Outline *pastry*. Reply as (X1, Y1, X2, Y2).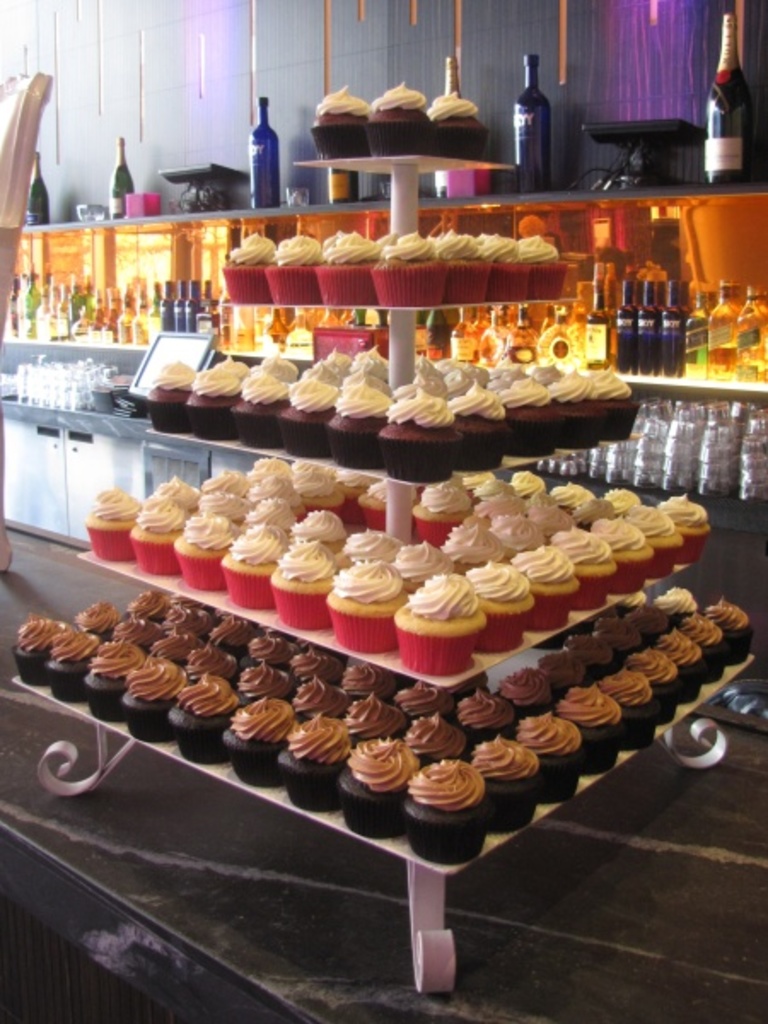
(292, 514, 365, 551).
